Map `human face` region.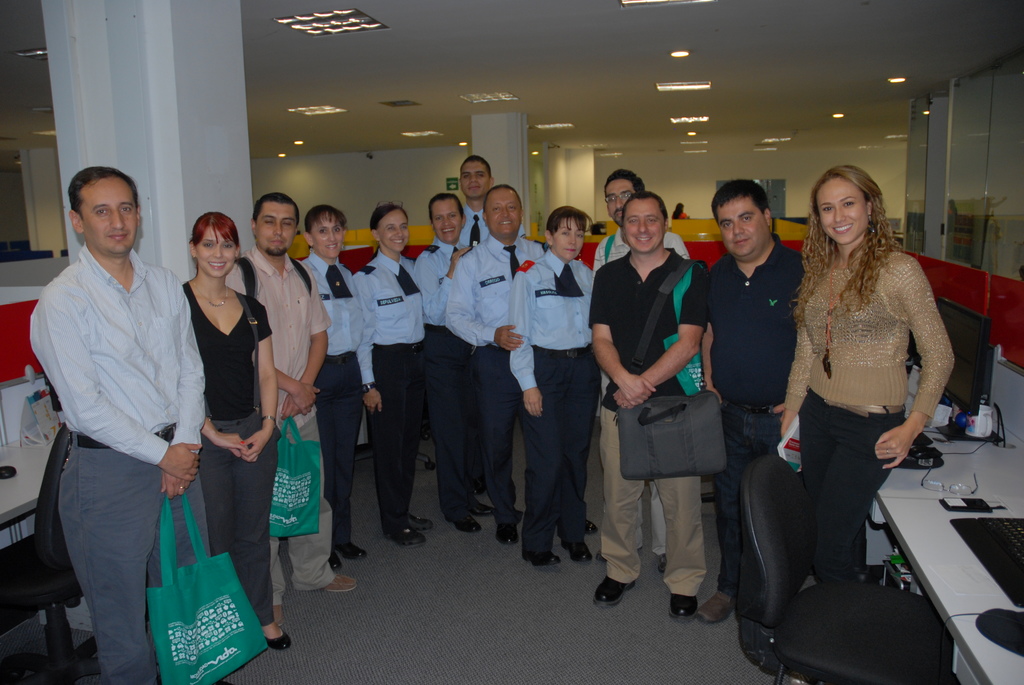
Mapped to {"left": 815, "top": 173, "right": 870, "bottom": 244}.
